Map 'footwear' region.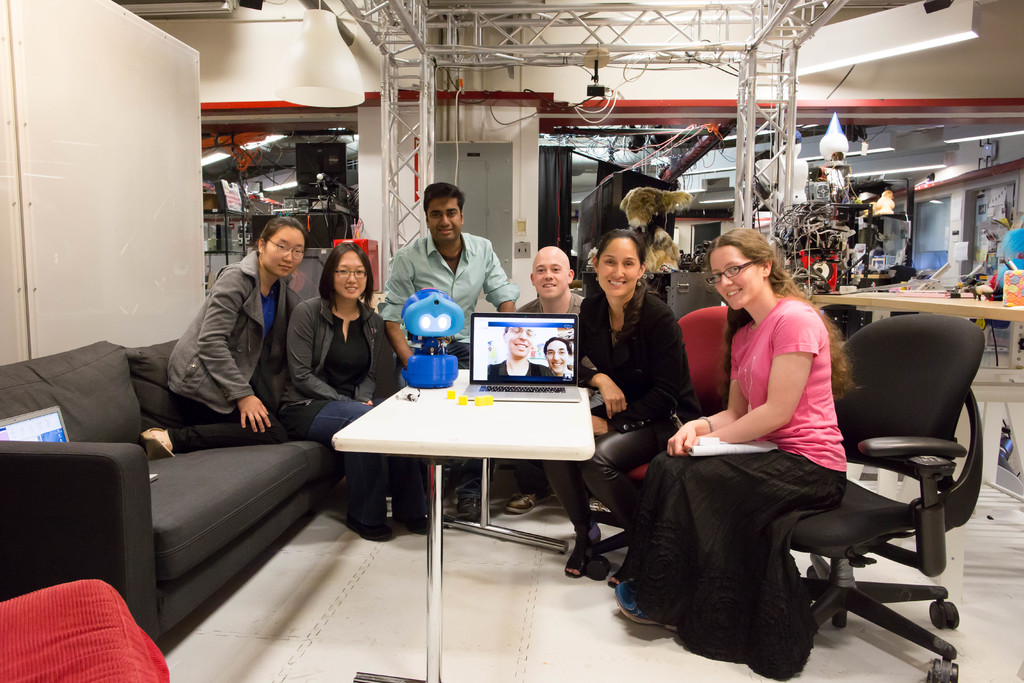
Mapped to crop(611, 545, 636, 591).
